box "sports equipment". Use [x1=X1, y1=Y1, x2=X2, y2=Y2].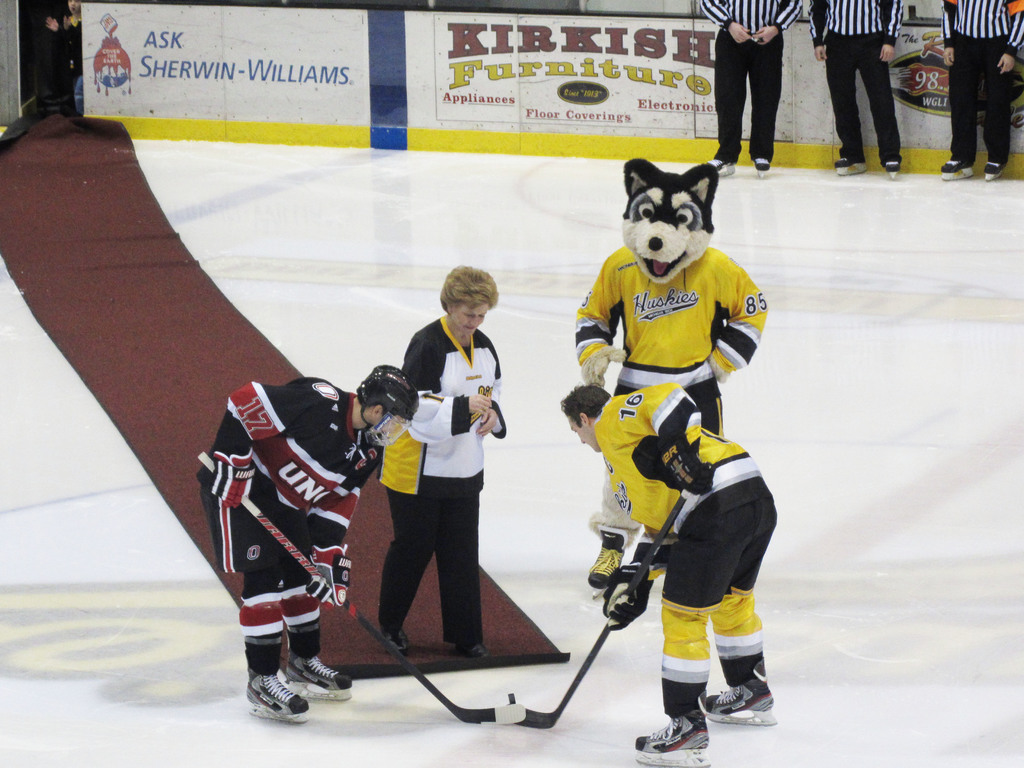
[x1=753, y1=159, x2=771, y2=181].
